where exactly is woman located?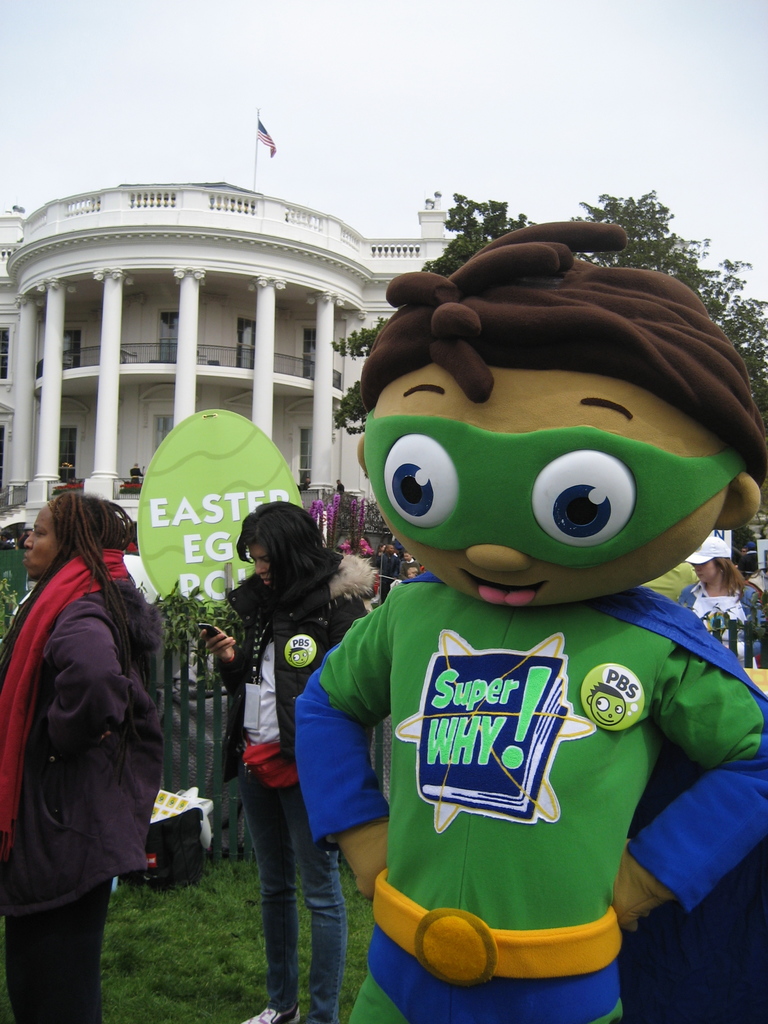
Its bounding box is crop(0, 481, 186, 1023).
